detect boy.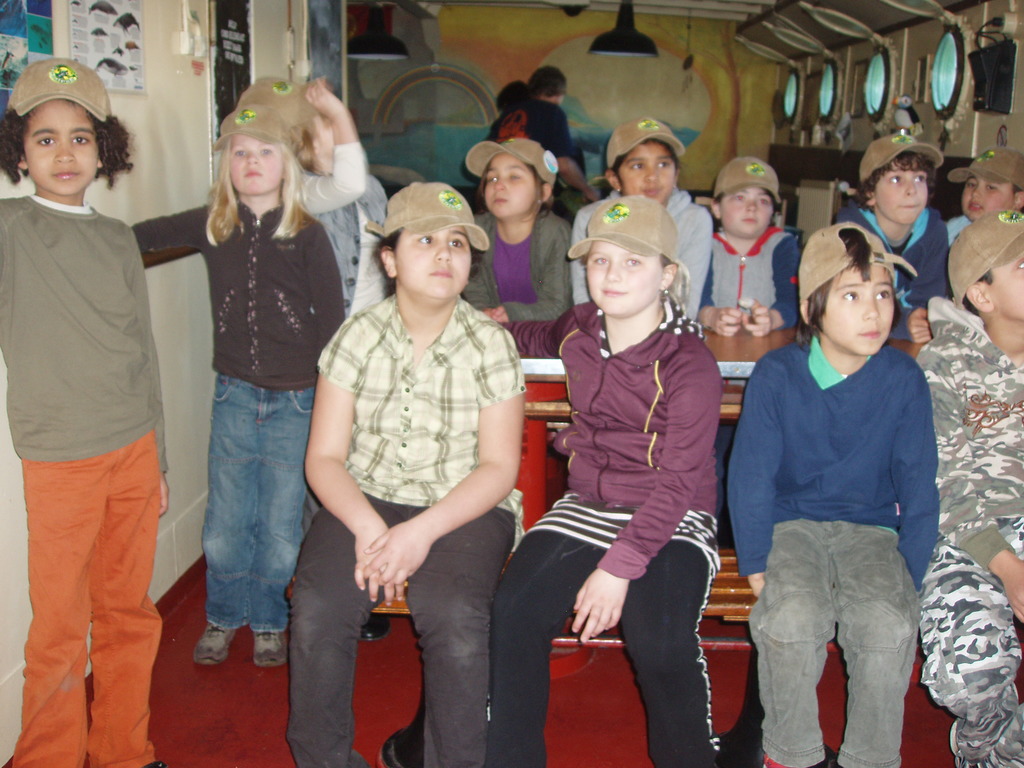
Detected at (left=831, top=113, right=942, bottom=331).
